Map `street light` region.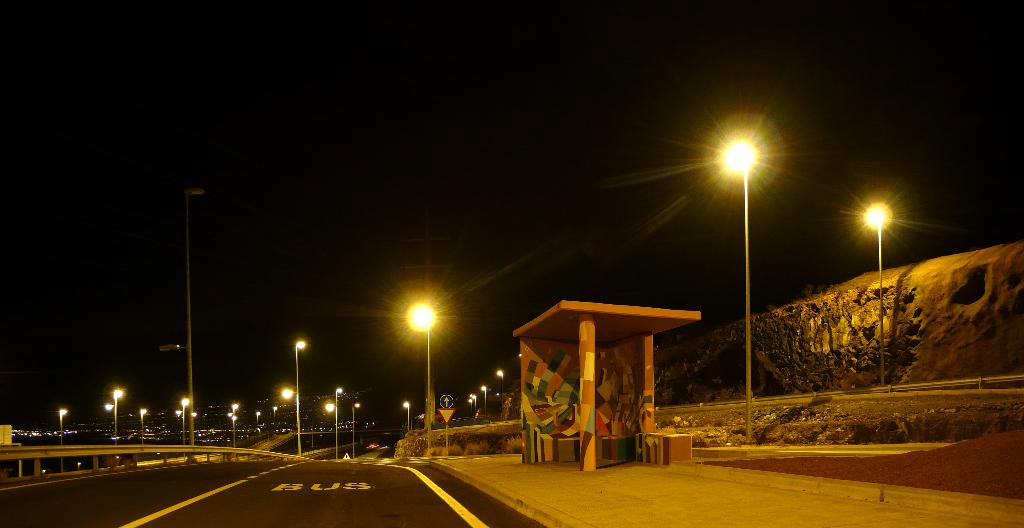
Mapped to (862, 196, 893, 381).
